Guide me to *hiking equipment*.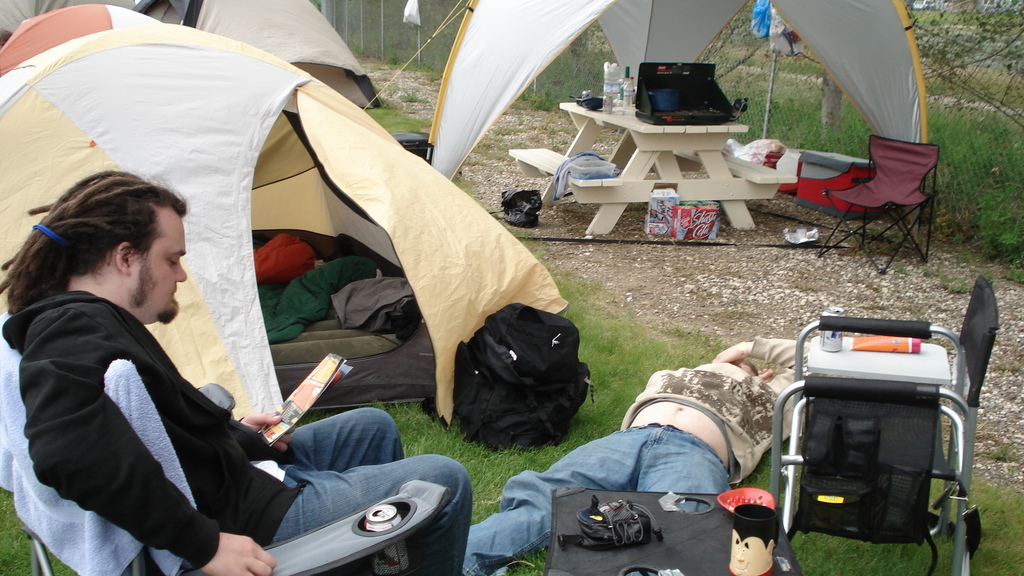
Guidance: [left=0, top=0, right=387, bottom=109].
